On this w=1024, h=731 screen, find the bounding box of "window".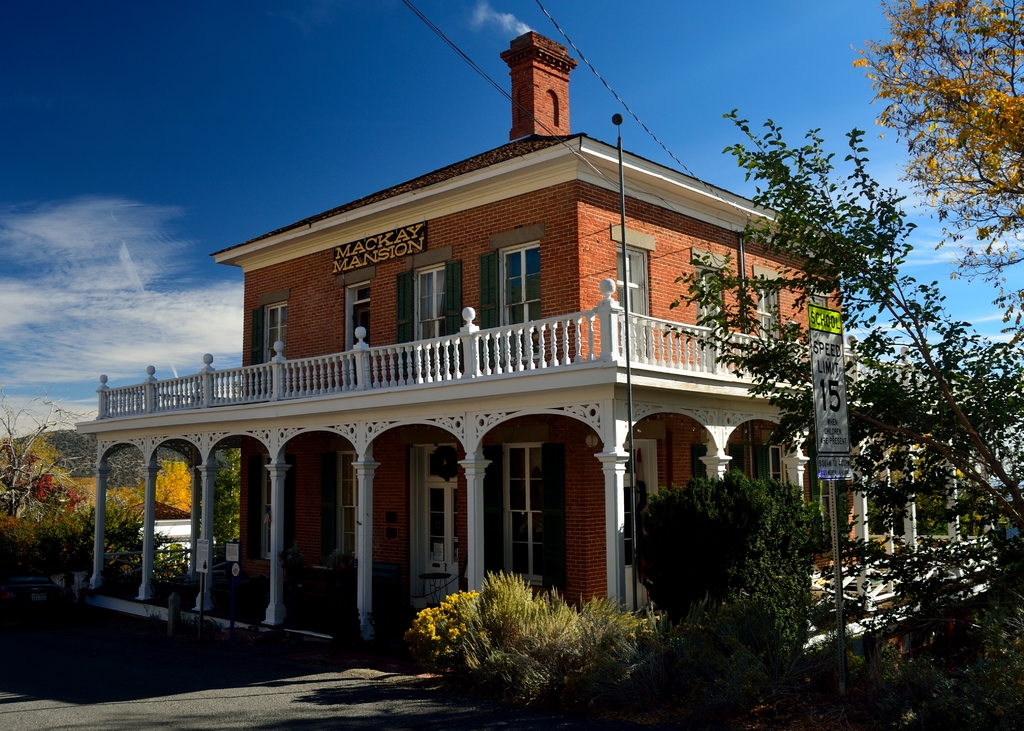
Bounding box: box(335, 451, 367, 565).
